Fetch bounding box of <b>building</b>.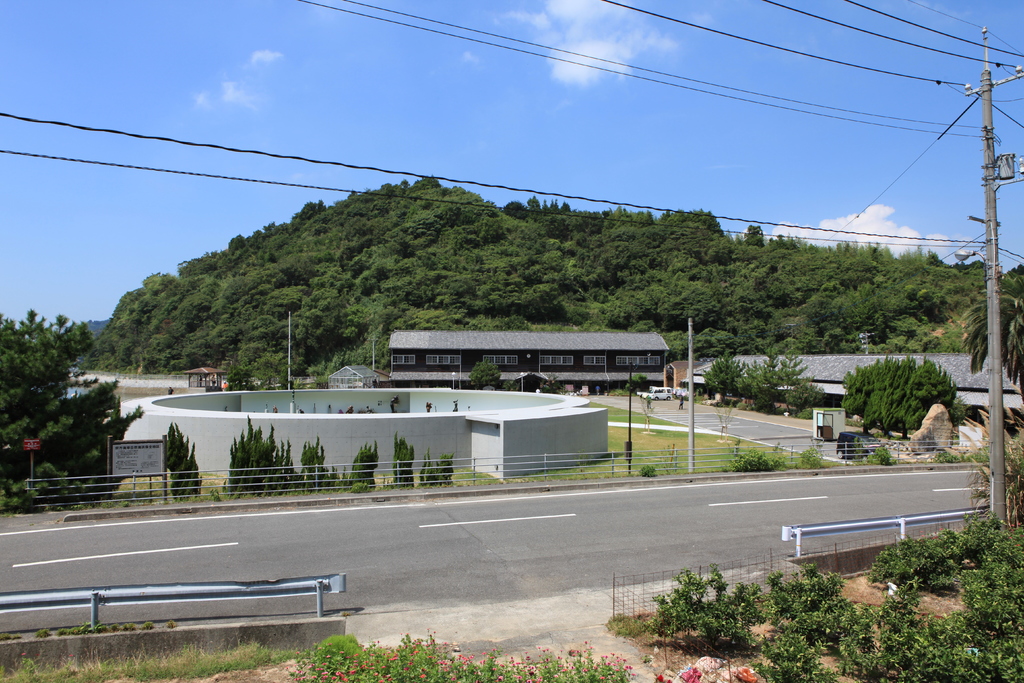
Bbox: [x1=388, y1=329, x2=670, y2=393].
